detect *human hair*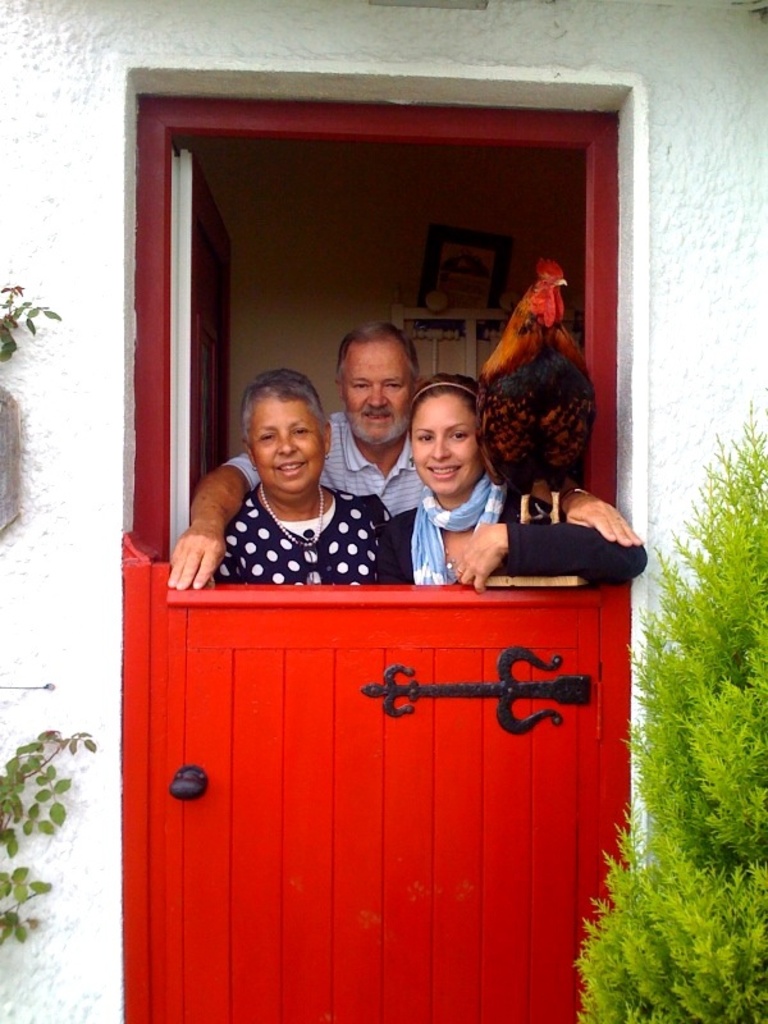
BBox(243, 360, 337, 458)
